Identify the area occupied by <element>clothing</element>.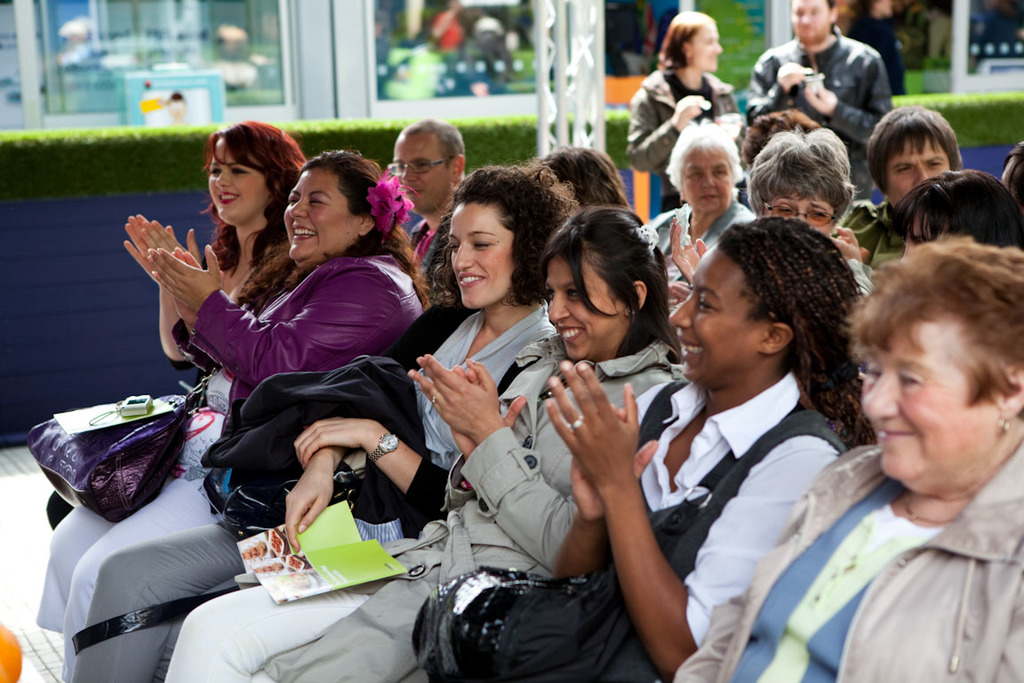
Area: [x1=36, y1=254, x2=235, y2=666].
